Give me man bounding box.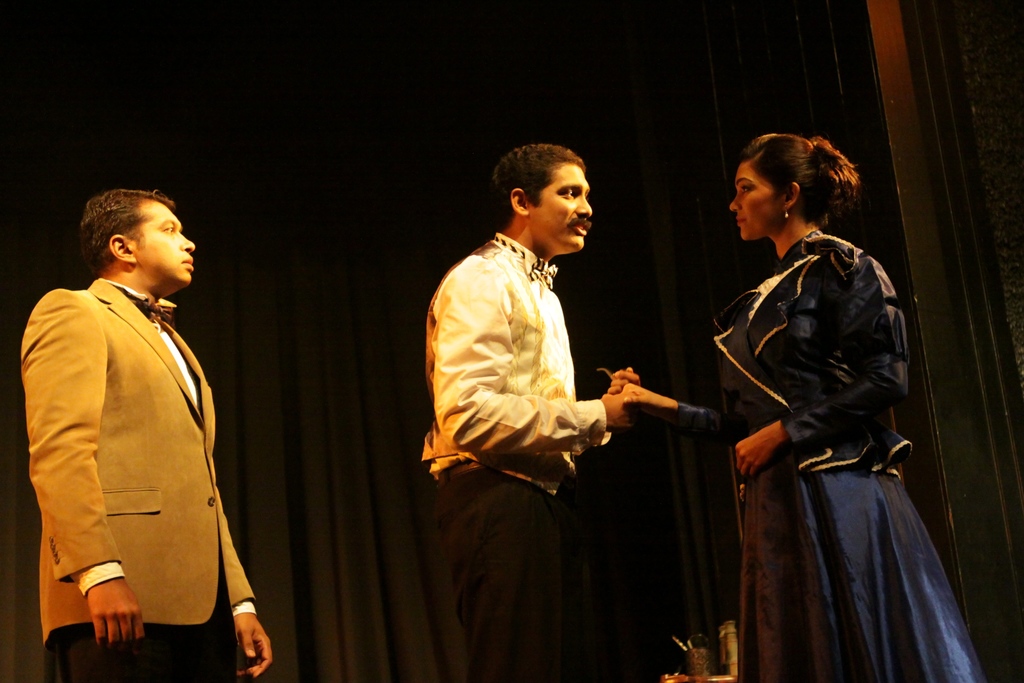
[left=21, top=161, right=260, bottom=679].
